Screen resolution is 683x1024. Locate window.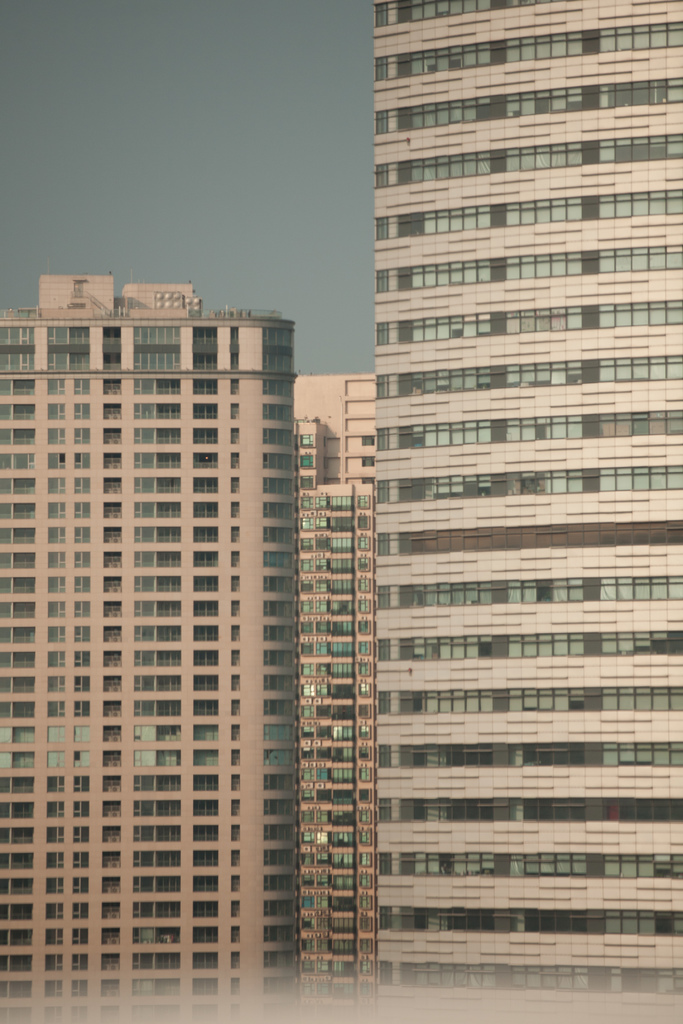
(left=129, top=801, right=186, bottom=820).
